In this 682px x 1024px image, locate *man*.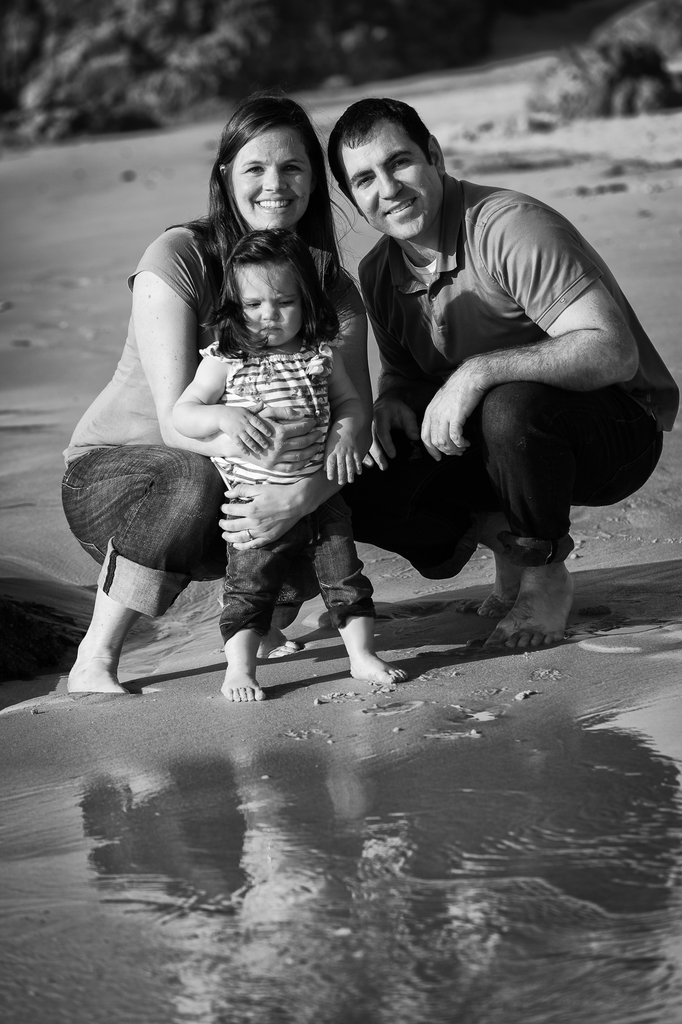
Bounding box: BBox(333, 109, 643, 689).
